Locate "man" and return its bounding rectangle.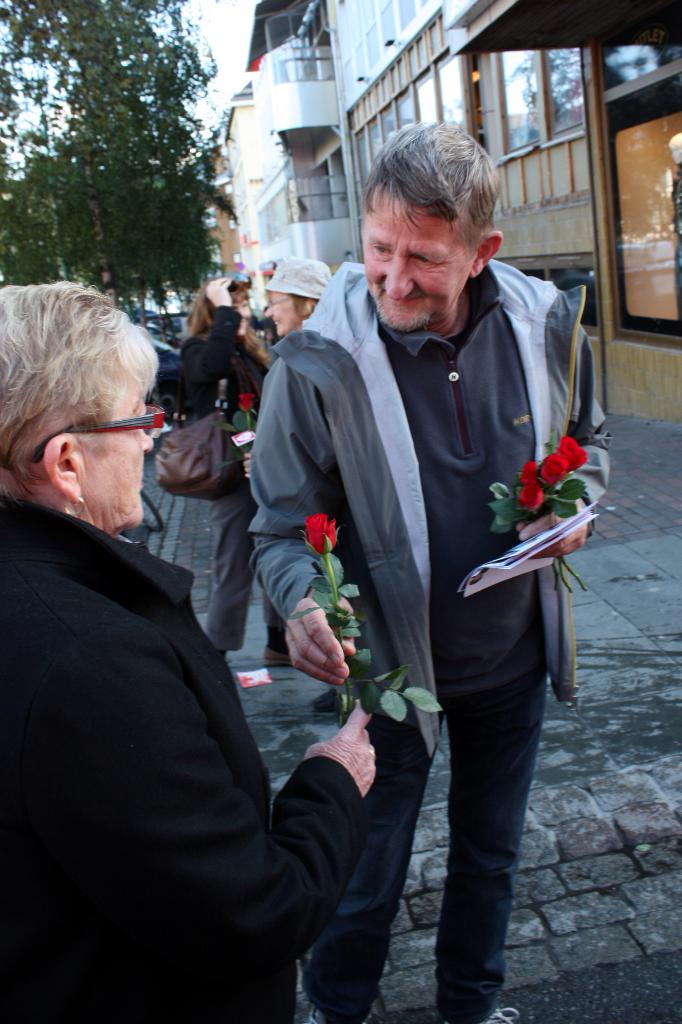
bbox(244, 123, 596, 1005).
